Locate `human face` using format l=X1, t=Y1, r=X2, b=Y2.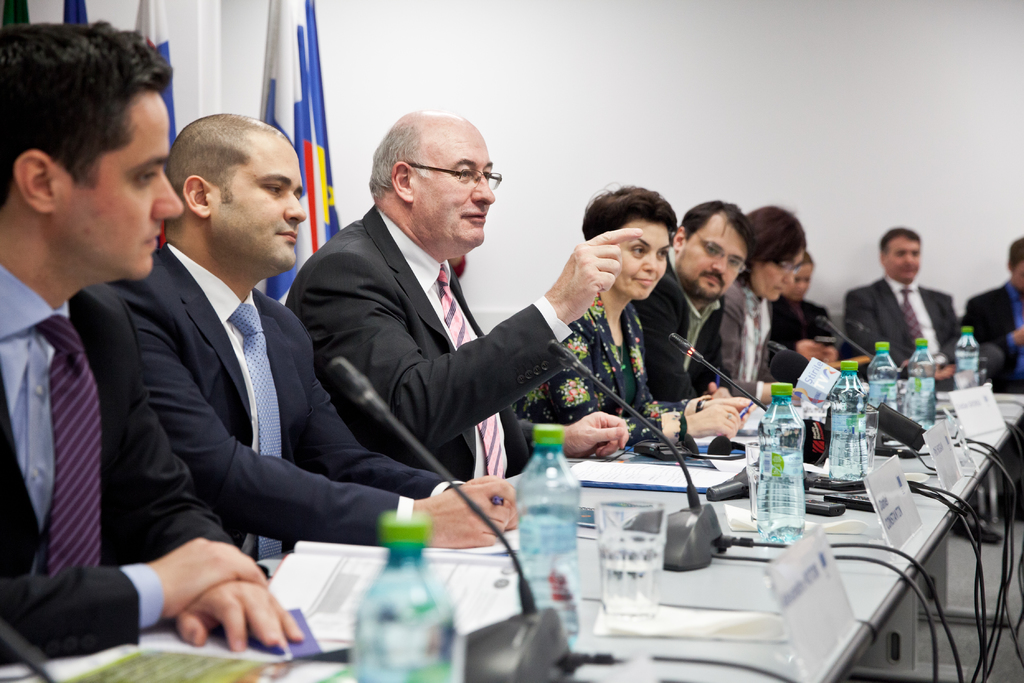
l=677, t=222, r=744, b=300.
